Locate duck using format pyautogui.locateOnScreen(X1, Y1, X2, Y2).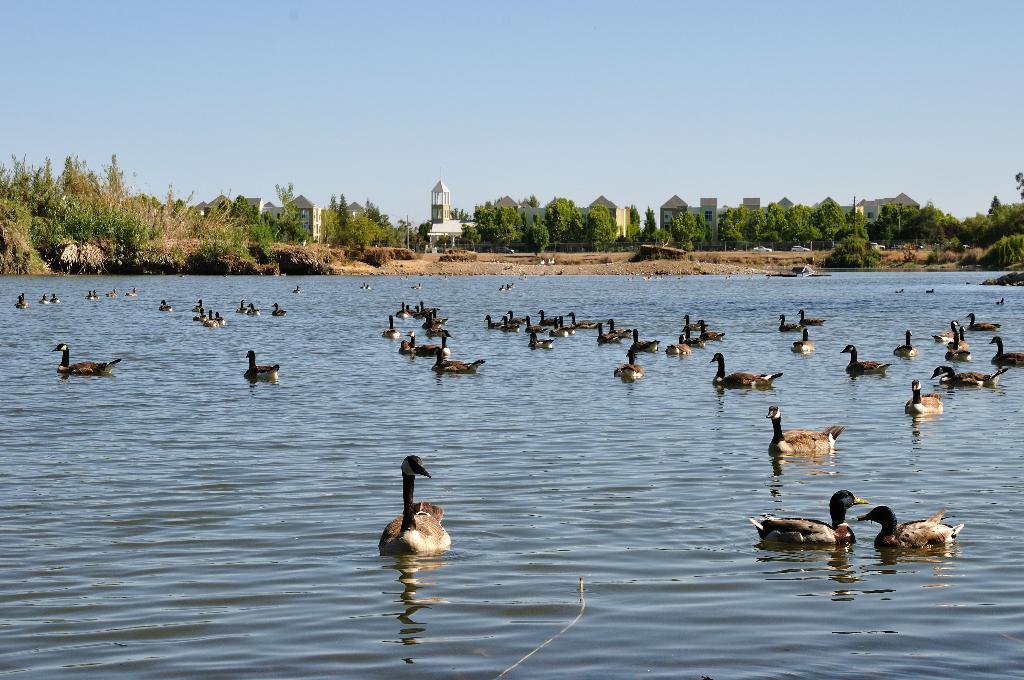
pyautogui.locateOnScreen(607, 318, 636, 334).
